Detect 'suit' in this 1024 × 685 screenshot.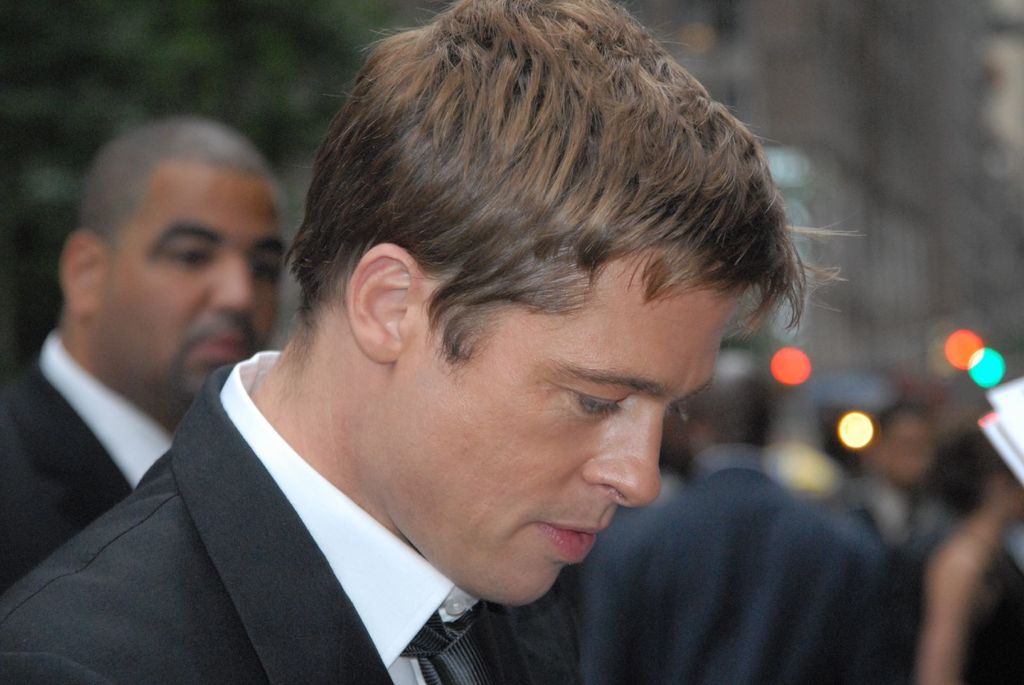
Detection: {"x1": 2, "y1": 333, "x2": 177, "y2": 598}.
